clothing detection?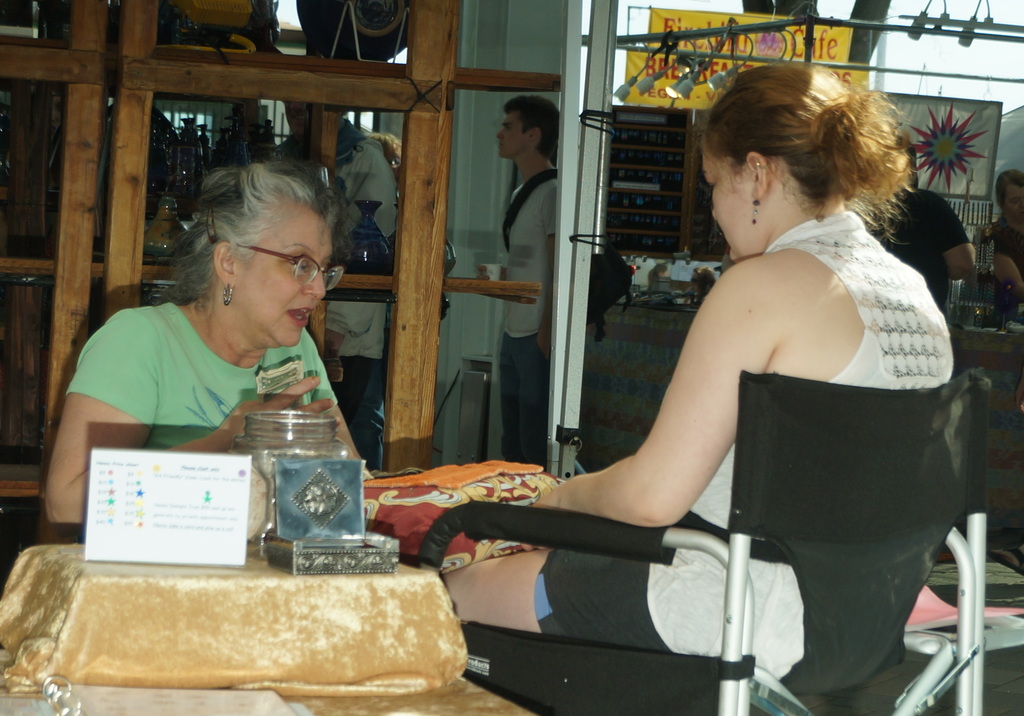
left=975, top=216, right=1023, bottom=316
